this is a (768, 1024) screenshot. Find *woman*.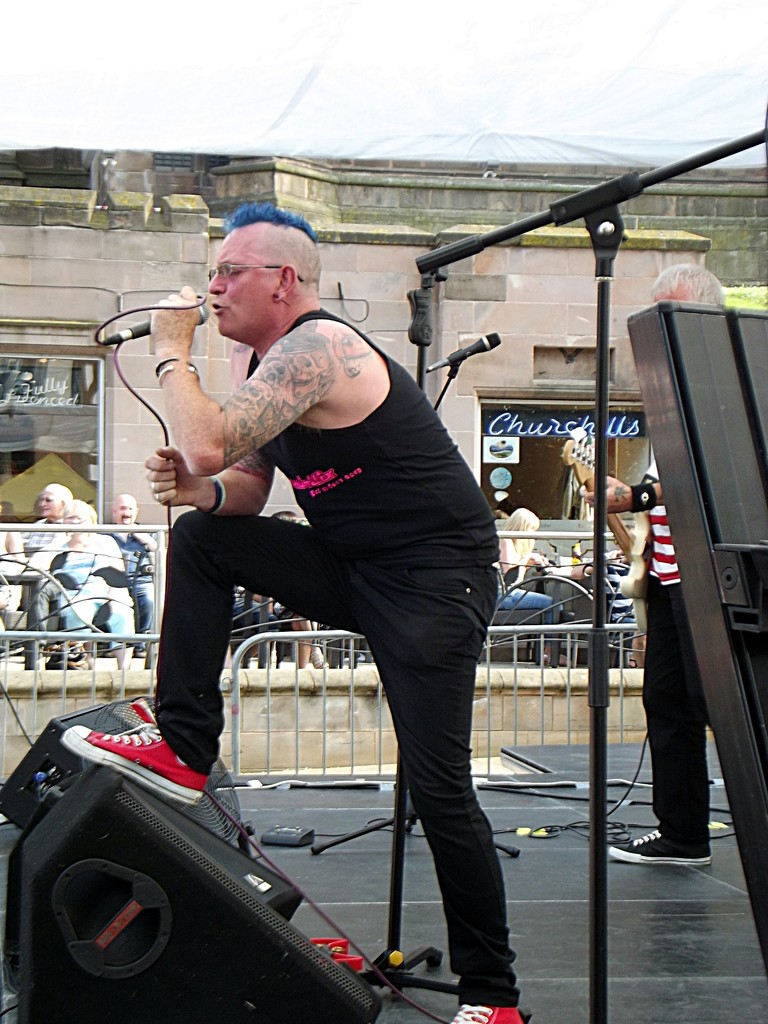
Bounding box: [x1=252, y1=508, x2=329, y2=669].
